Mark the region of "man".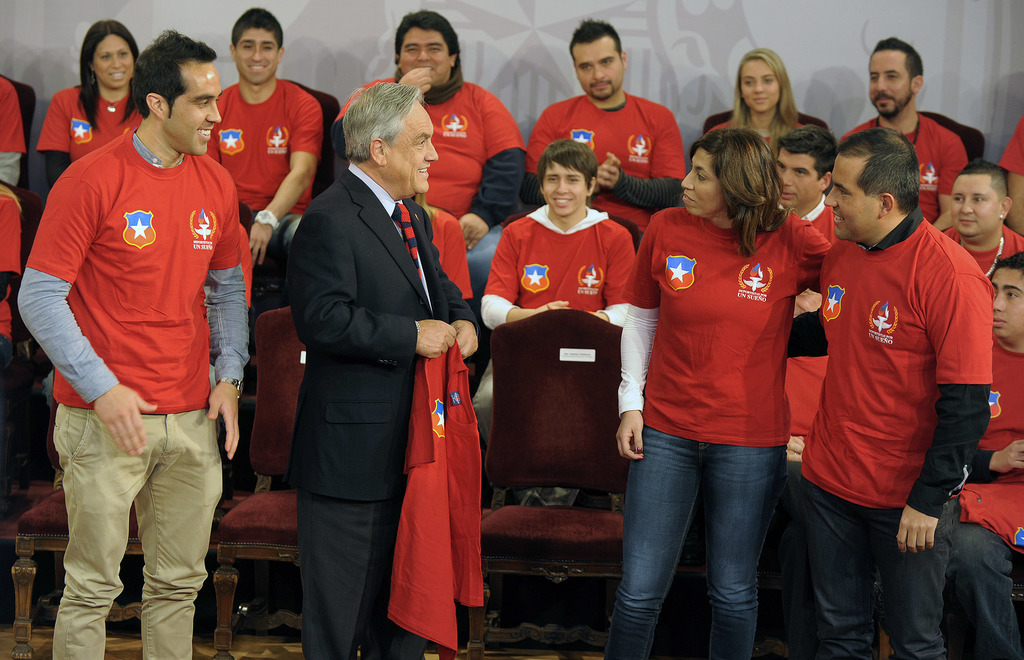
Region: locate(15, 25, 250, 659).
